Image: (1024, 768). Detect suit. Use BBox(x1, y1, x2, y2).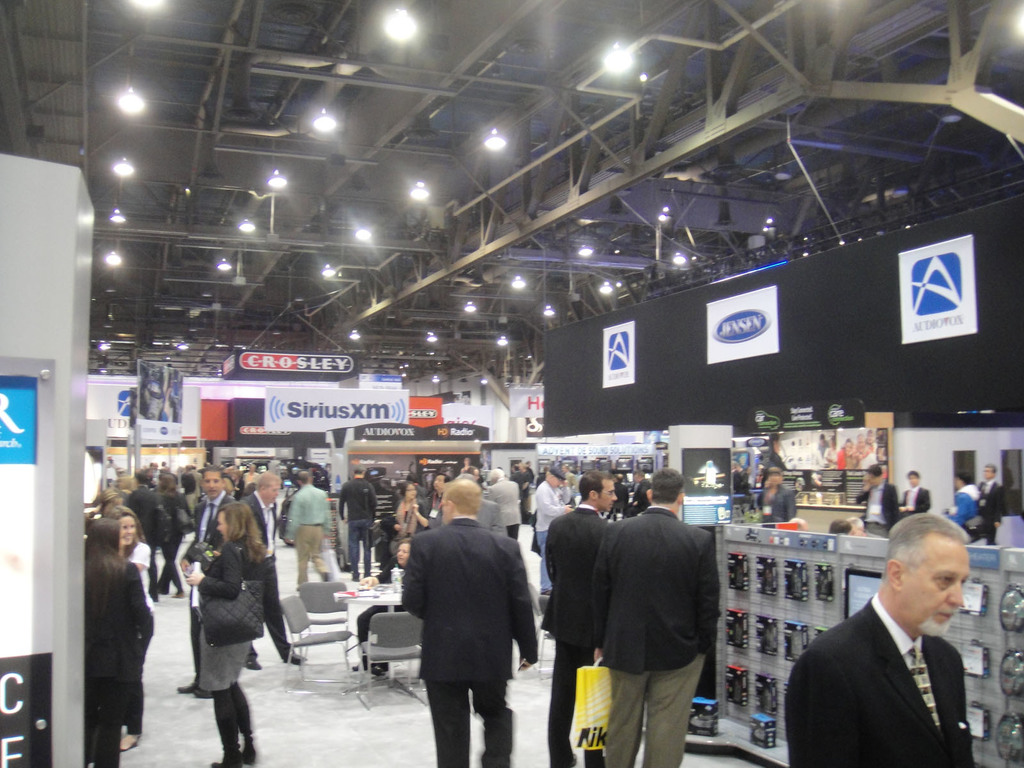
BBox(181, 492, 235, 684).
